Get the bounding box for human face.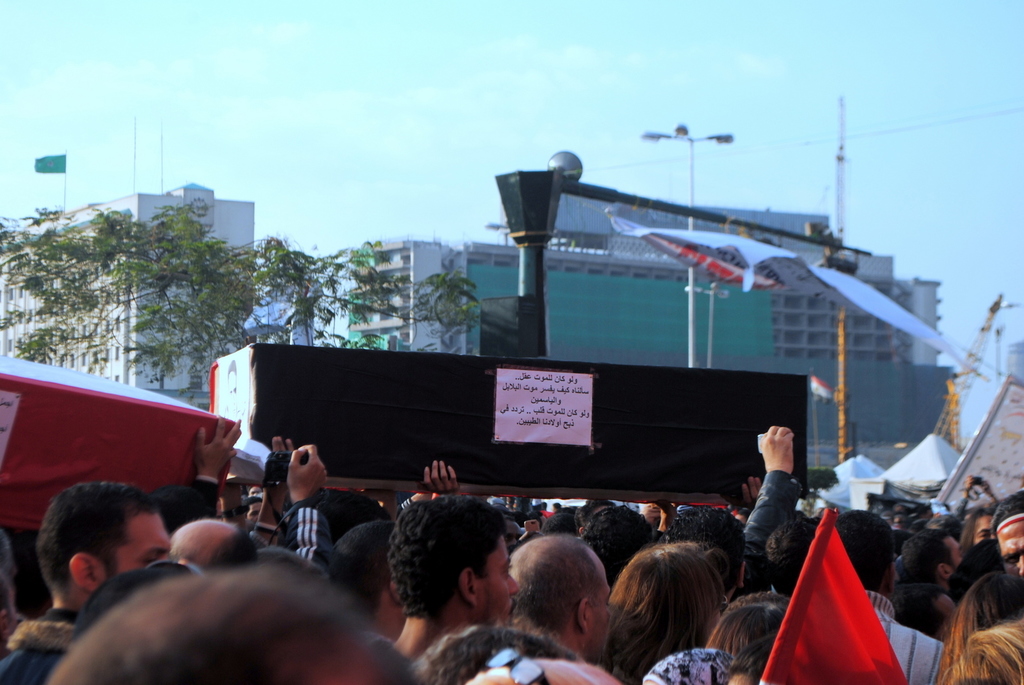
109, 510, 169, 571.
